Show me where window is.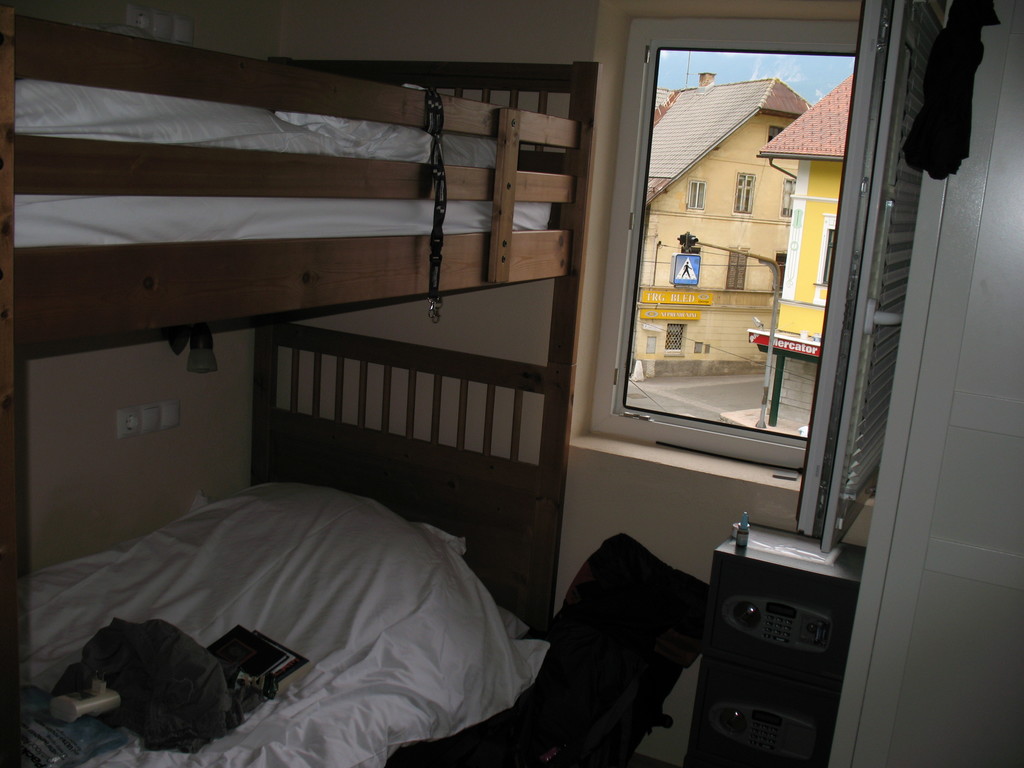
window is at bbox=[611, 0, 874, 481].
